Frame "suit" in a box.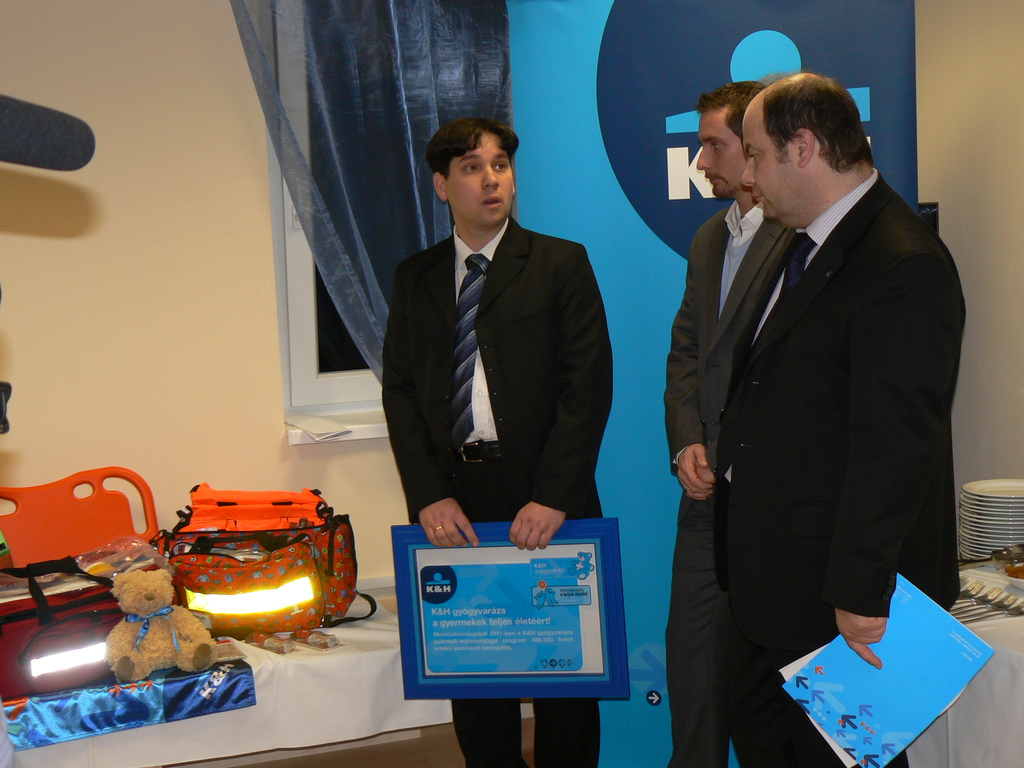
bbox=(378, 214, 613, 767).
